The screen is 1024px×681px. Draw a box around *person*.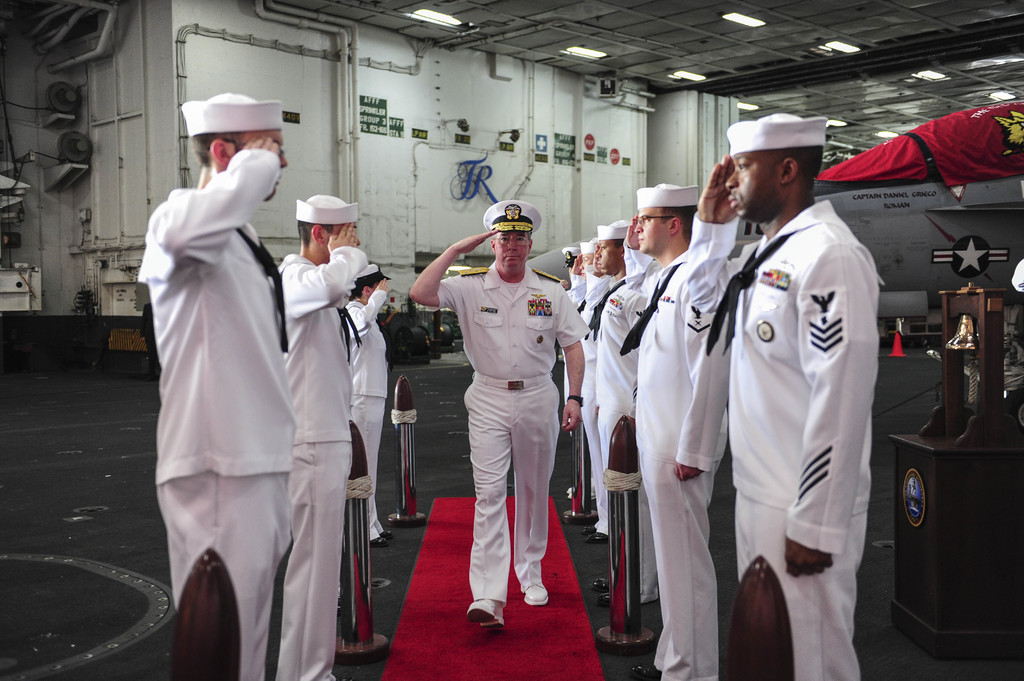
bbox(287, 193, 374, 680).
